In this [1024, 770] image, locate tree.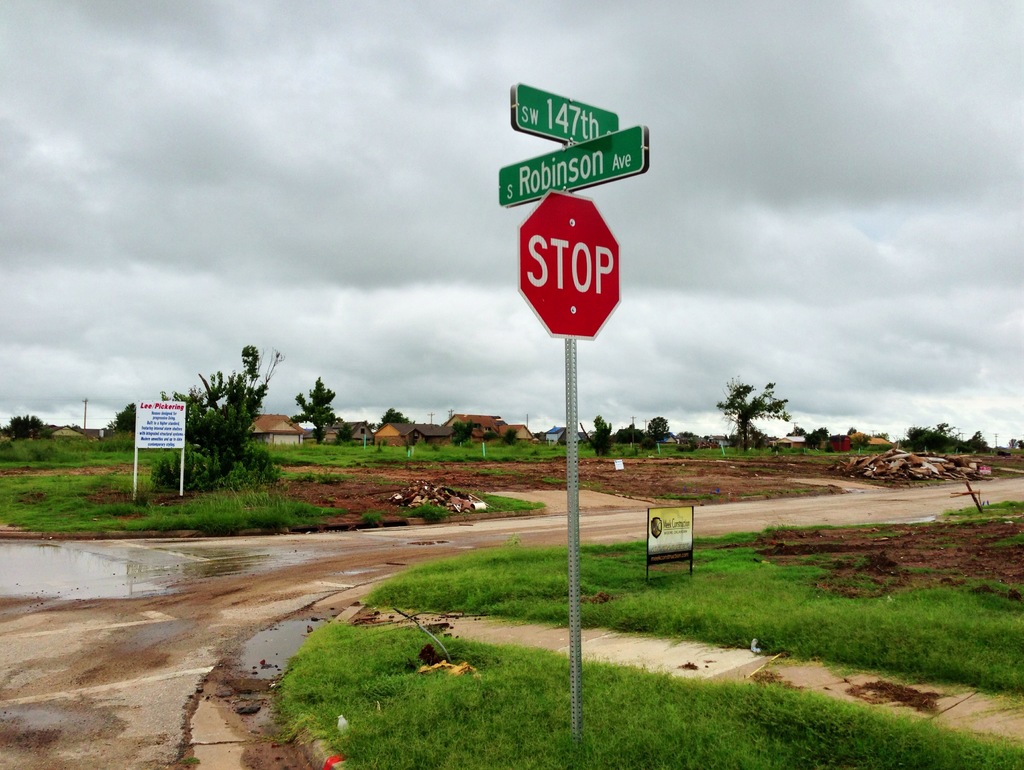
Bounding box: pyautogui.locateOnScreen(372, 406, 413, 438).
